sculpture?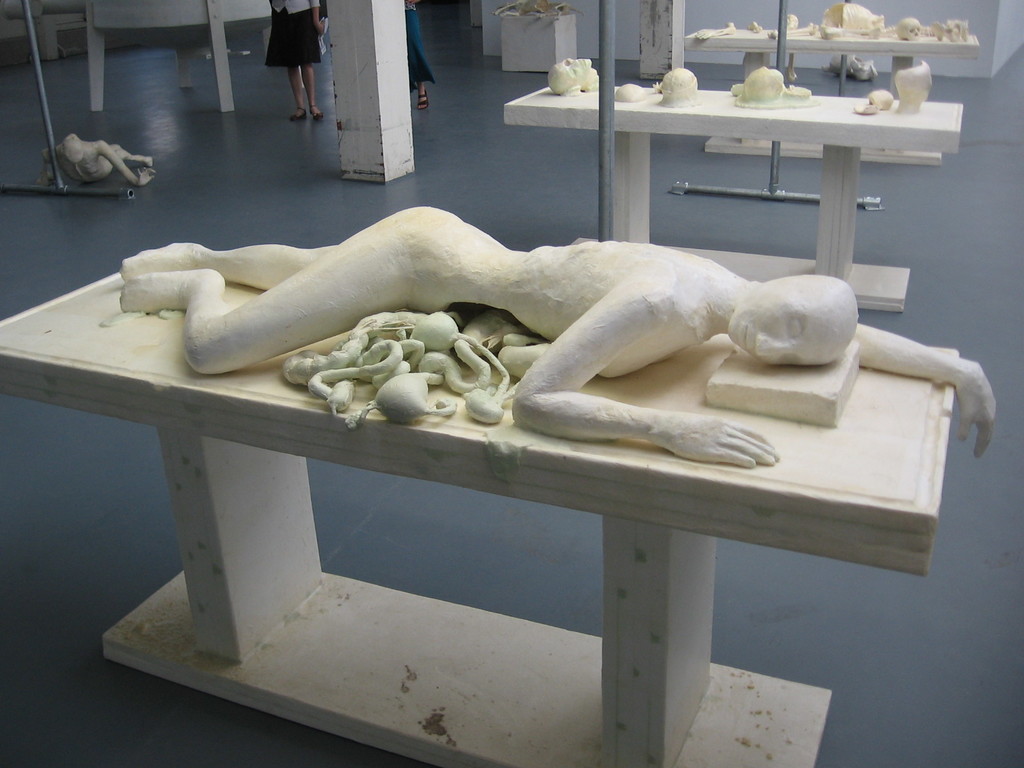
36/124/159/186
